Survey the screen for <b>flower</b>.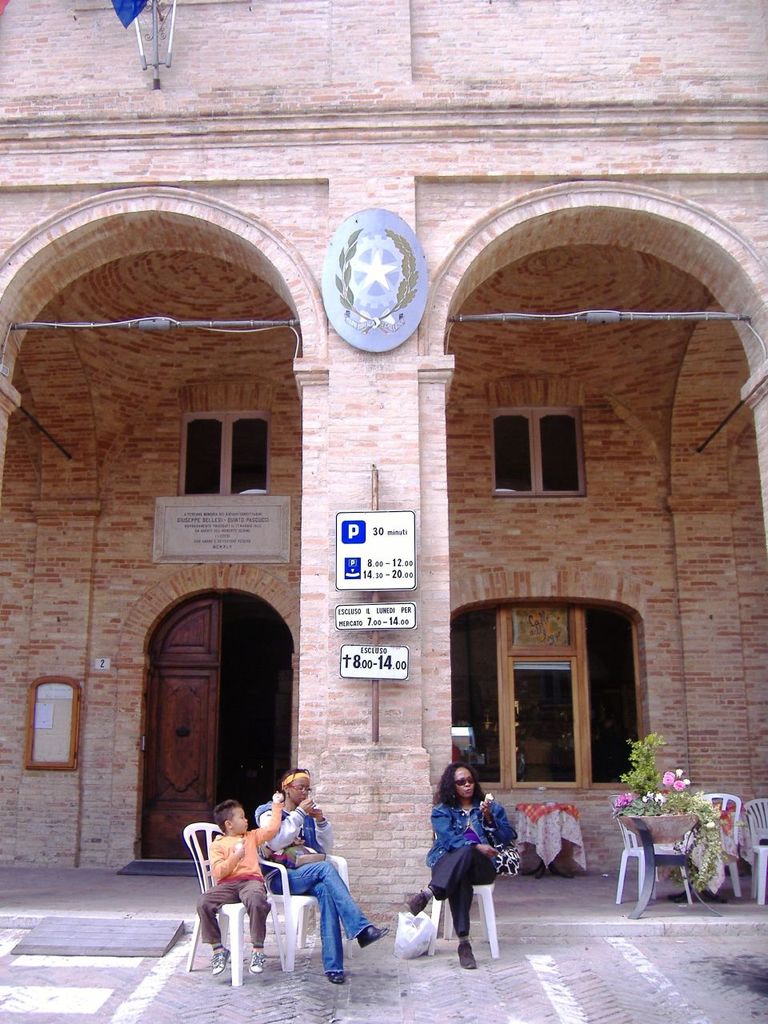
Survey found: <region>613, 790, 634, 807</region>.
